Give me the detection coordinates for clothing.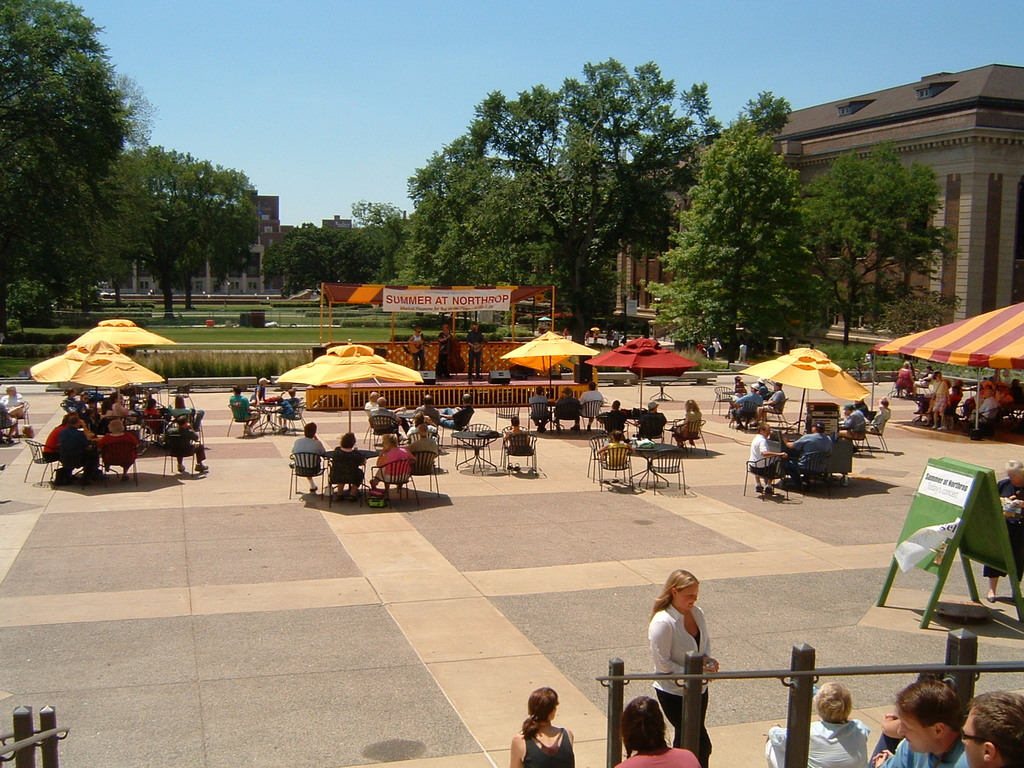
{"x1": 754, "y1": 380, "x2": 771, "y2": 399}.
